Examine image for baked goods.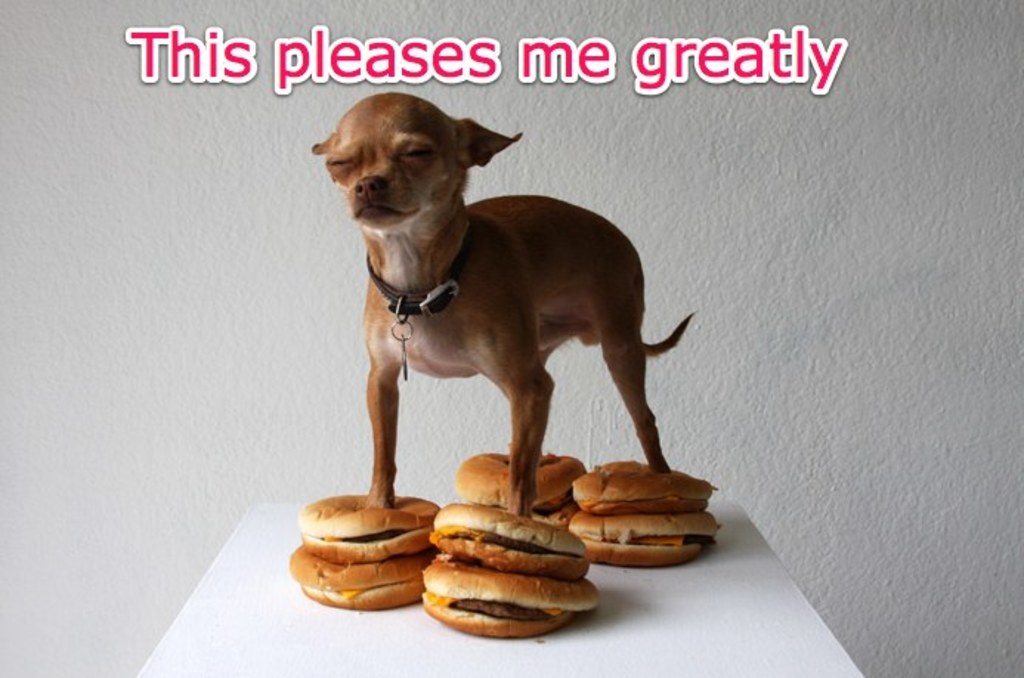
Examination result: pyautogui.locateOnScreen(570, 456, 709, 518).
